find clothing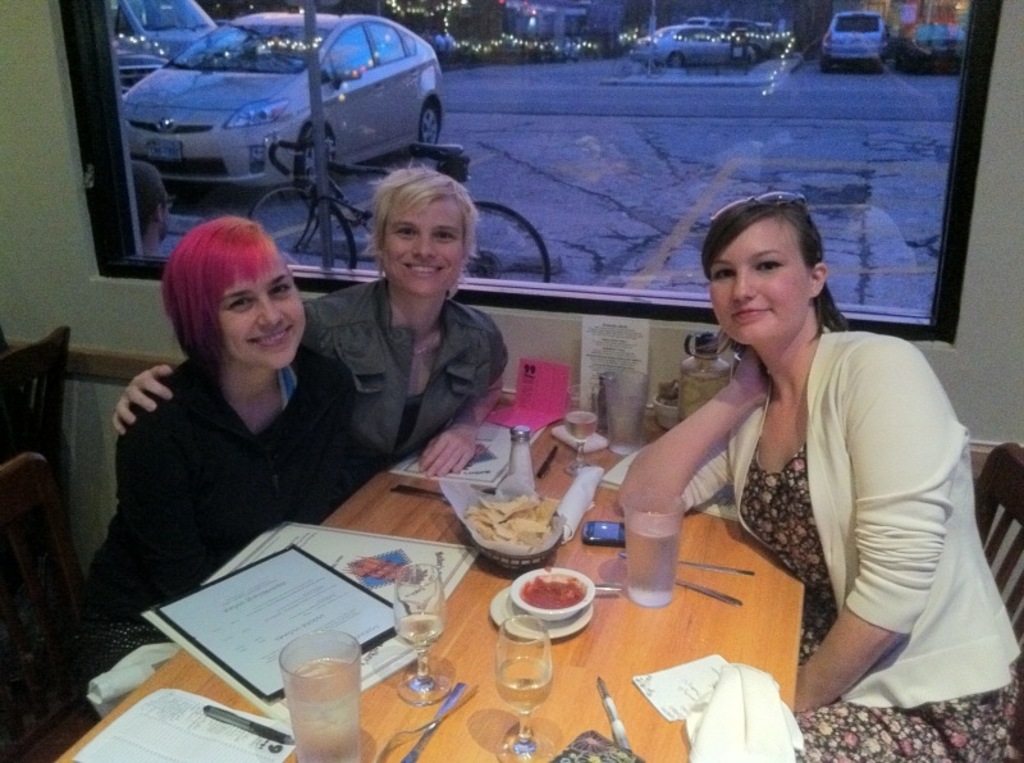
bbox=[676, 328, 1023, 716]
